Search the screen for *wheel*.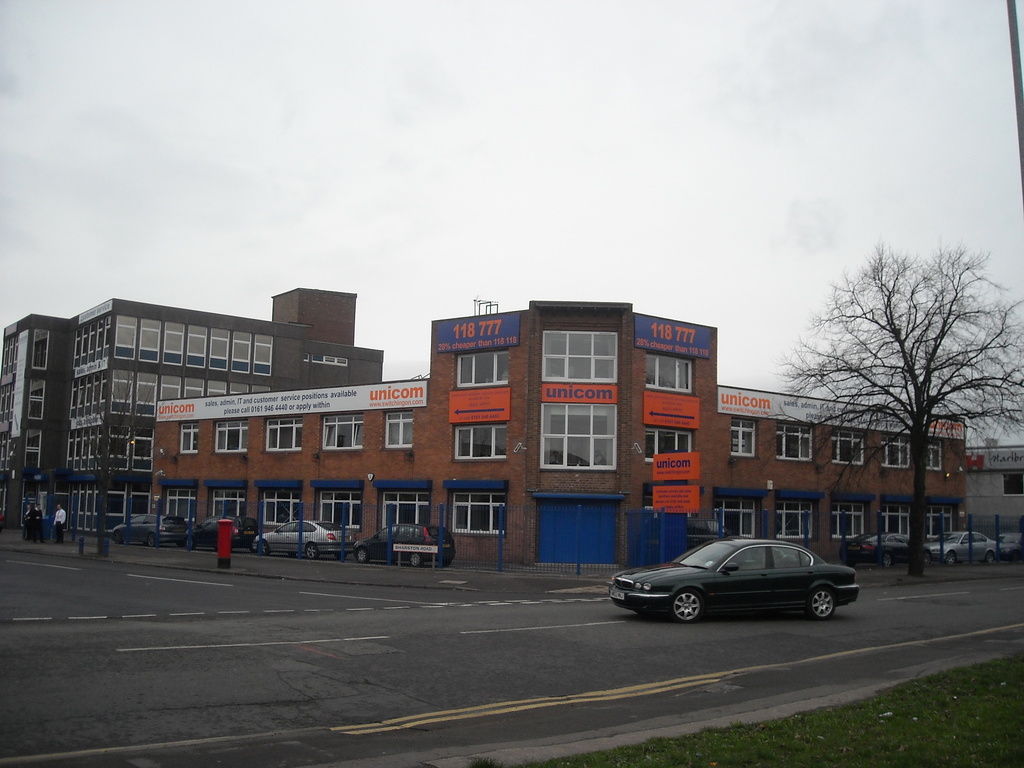
Found at <bbox>882, 556, 891, 567</bbox>.
